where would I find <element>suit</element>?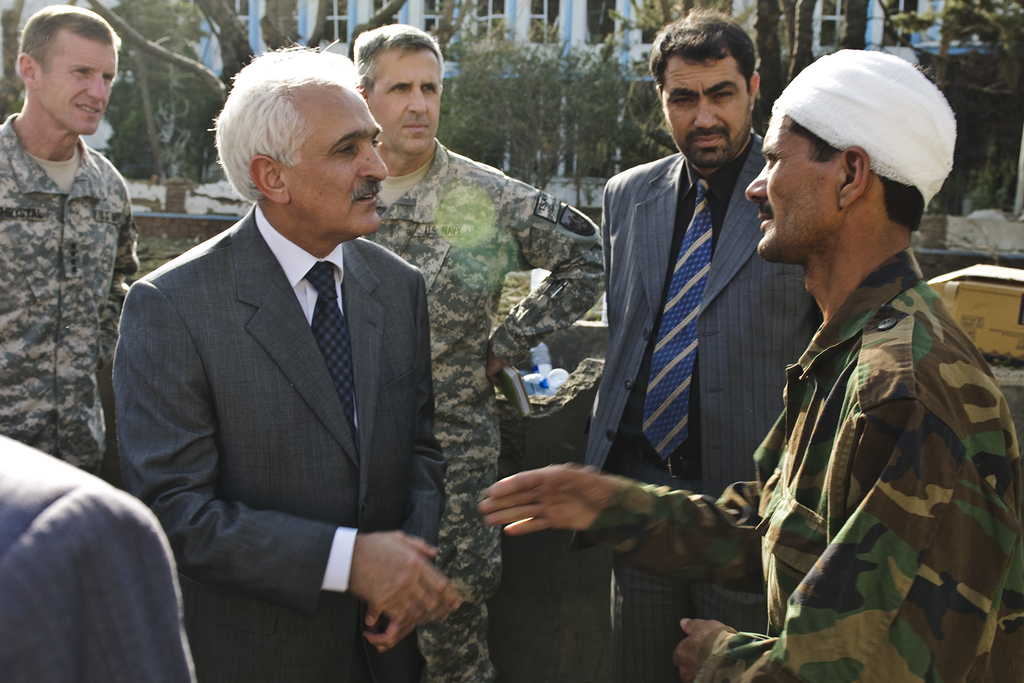
At bbox=[568, 126, 825, 682].
